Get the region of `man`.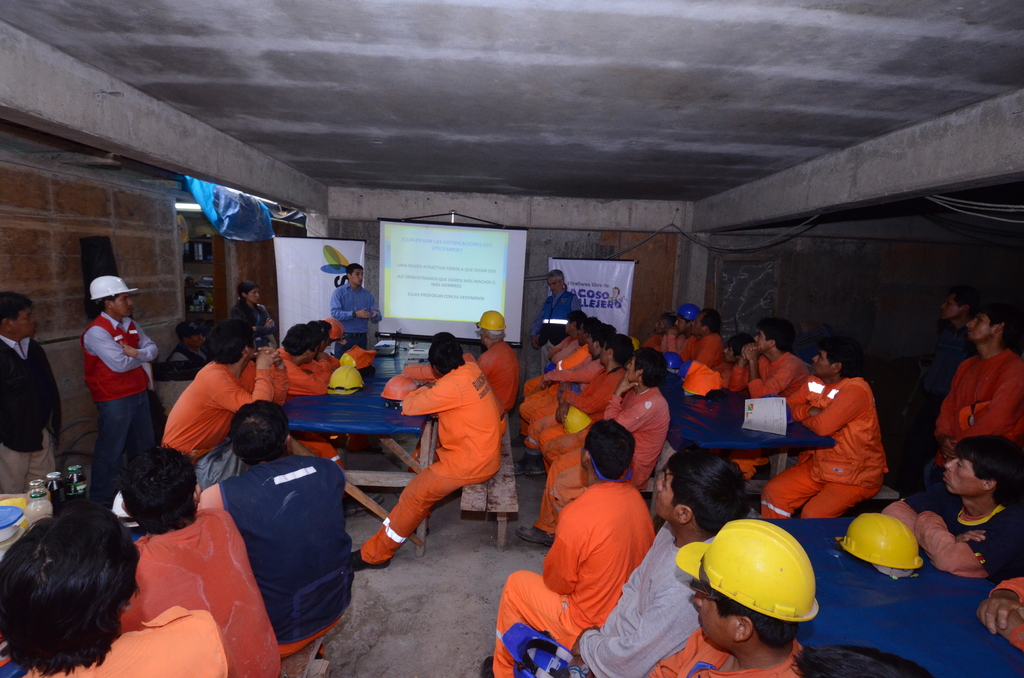
[left=0, top=289, right=60, bottom=497].
